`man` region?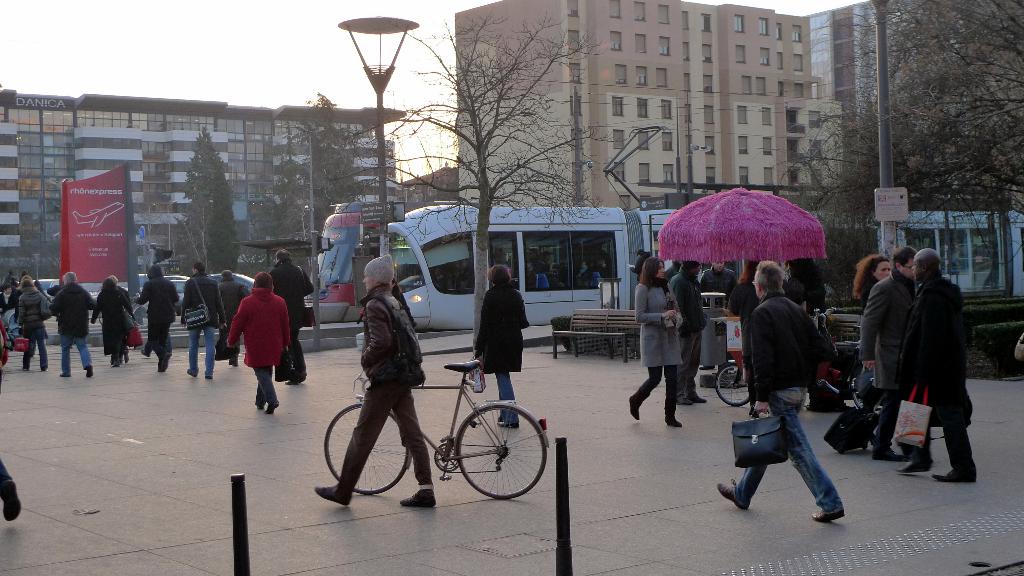
BBox(699, 262, 742, 307)
